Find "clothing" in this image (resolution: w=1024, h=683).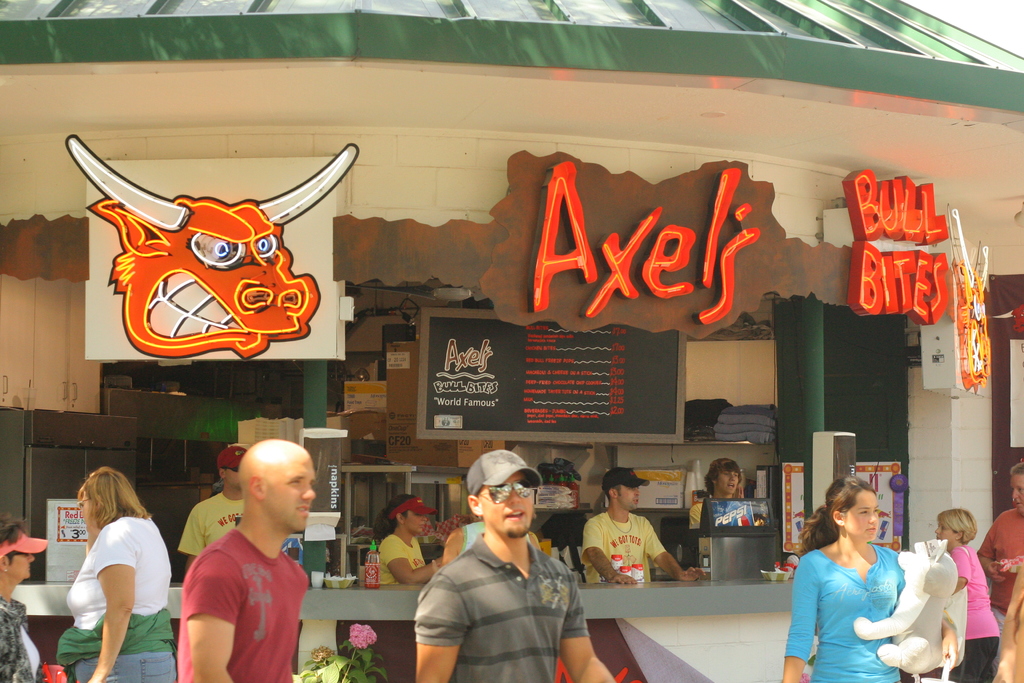
detection(584, 512, 671, 589).
